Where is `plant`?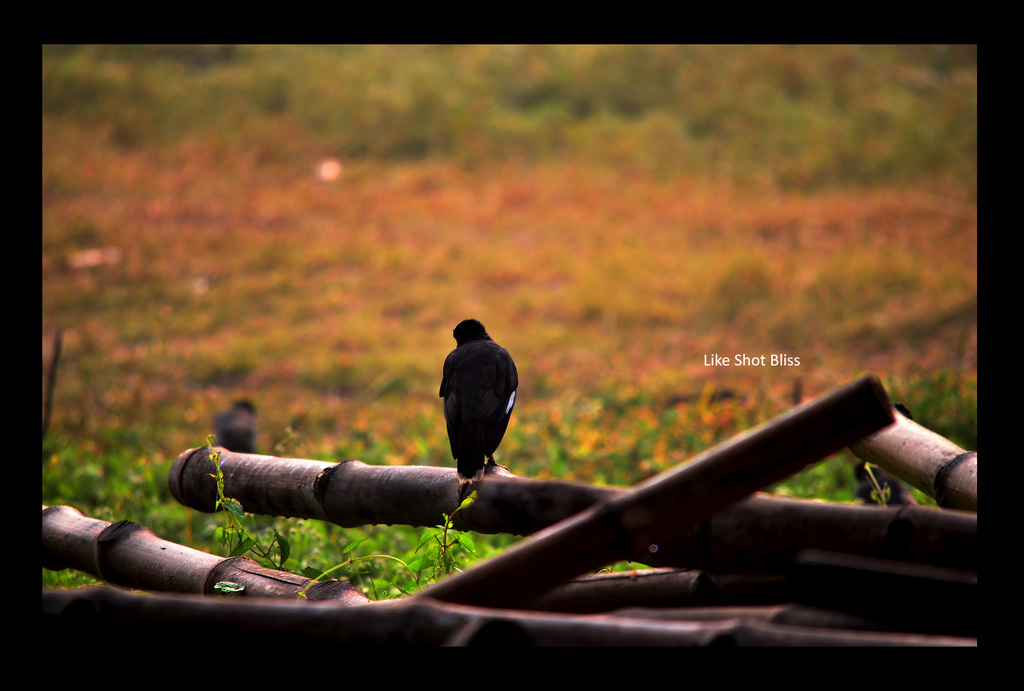
l=916, t=383, r=993, b=454.
